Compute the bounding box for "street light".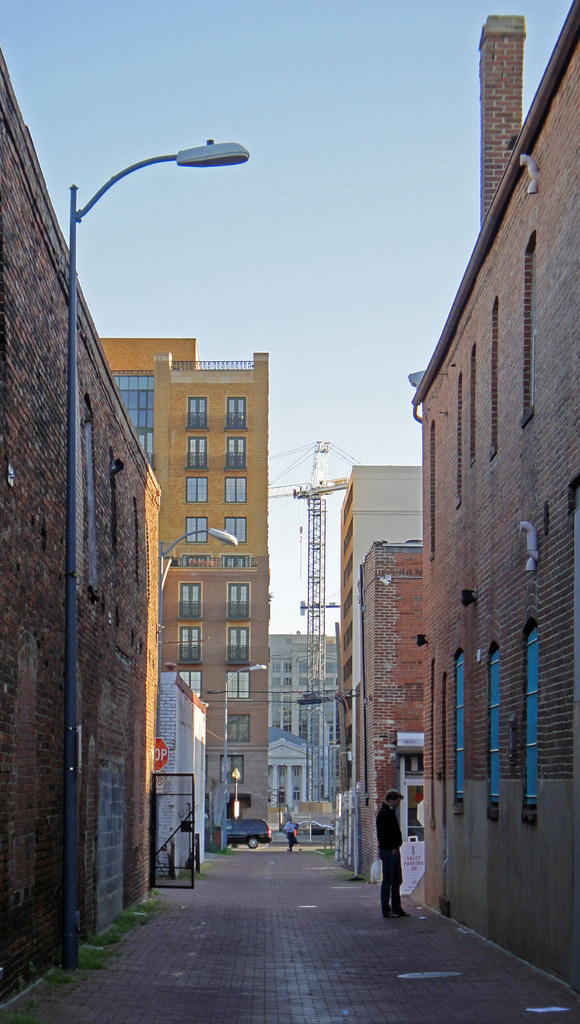
(220,655,269,848).
